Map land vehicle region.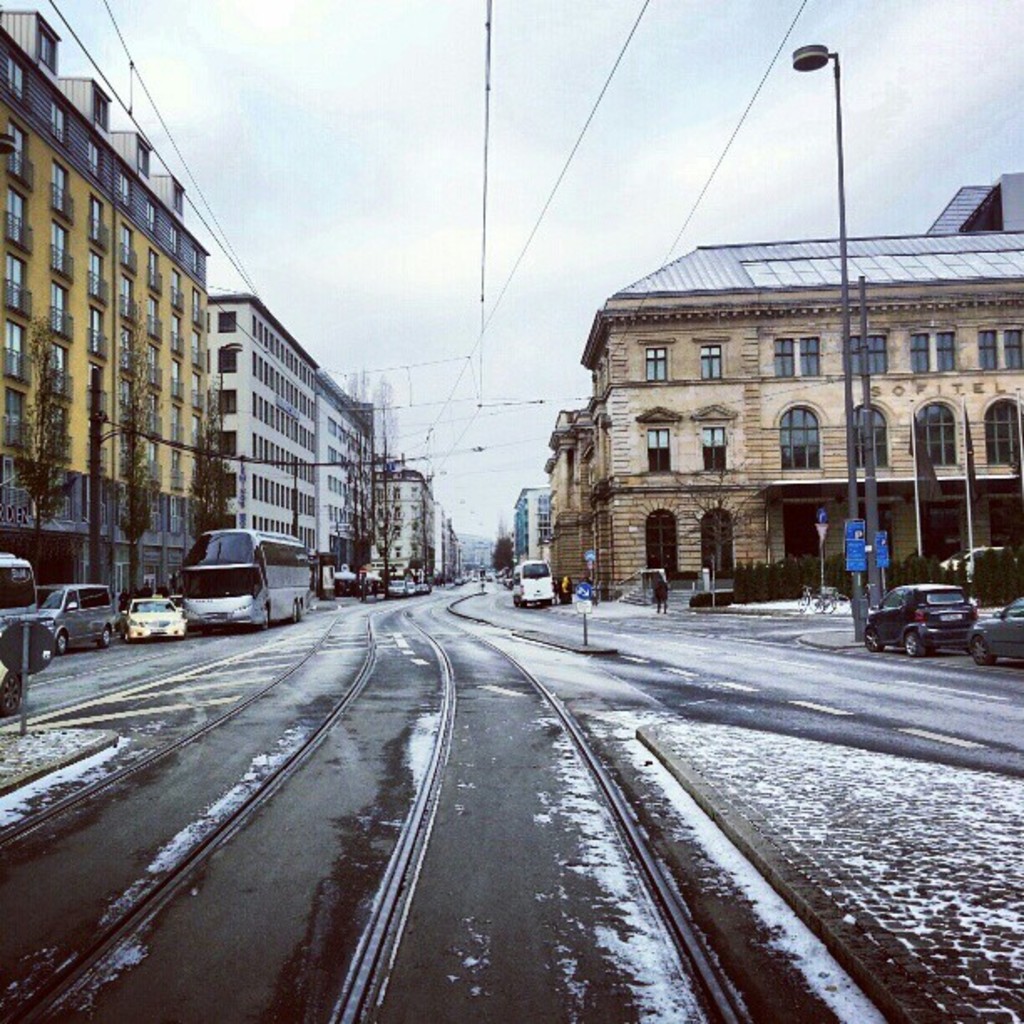
Mapped to region(117, 589, 191, 646).
